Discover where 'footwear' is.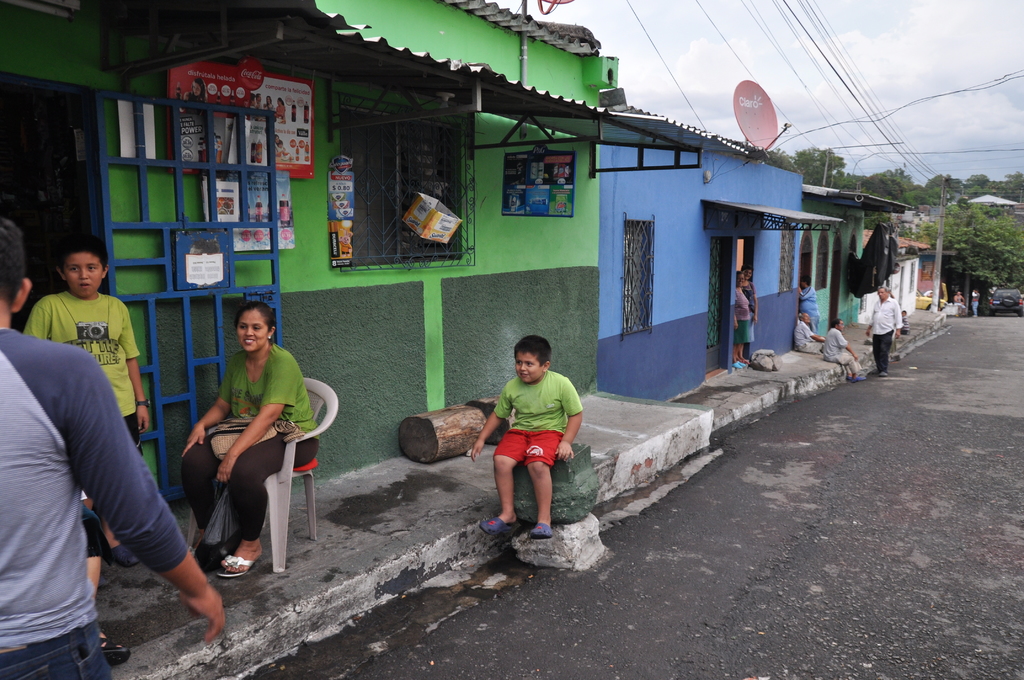
Discovered at (532,521,550,537).
